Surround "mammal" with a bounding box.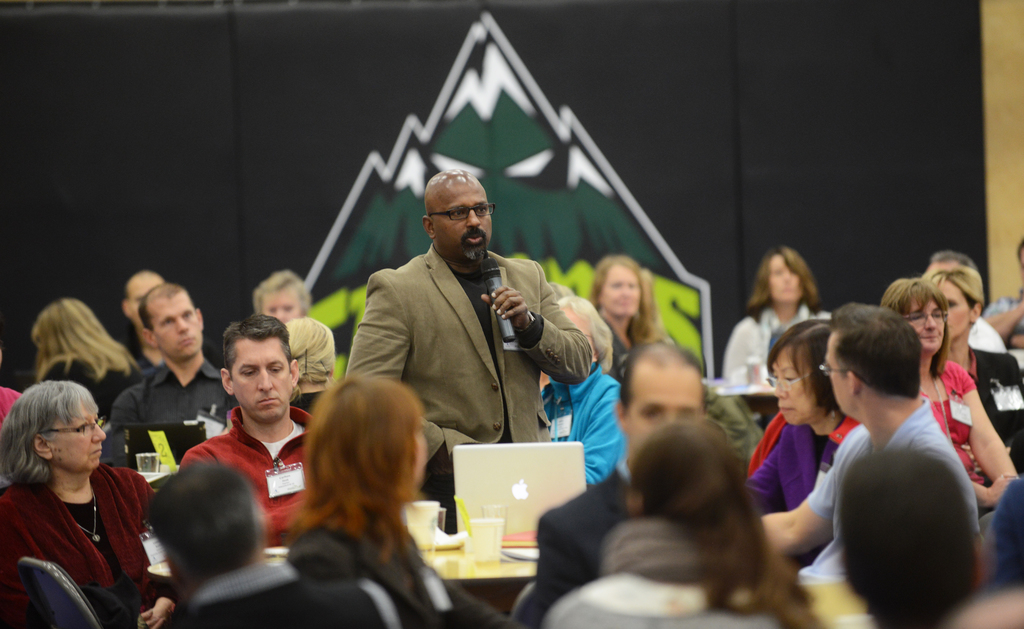
588:251:676:372.
